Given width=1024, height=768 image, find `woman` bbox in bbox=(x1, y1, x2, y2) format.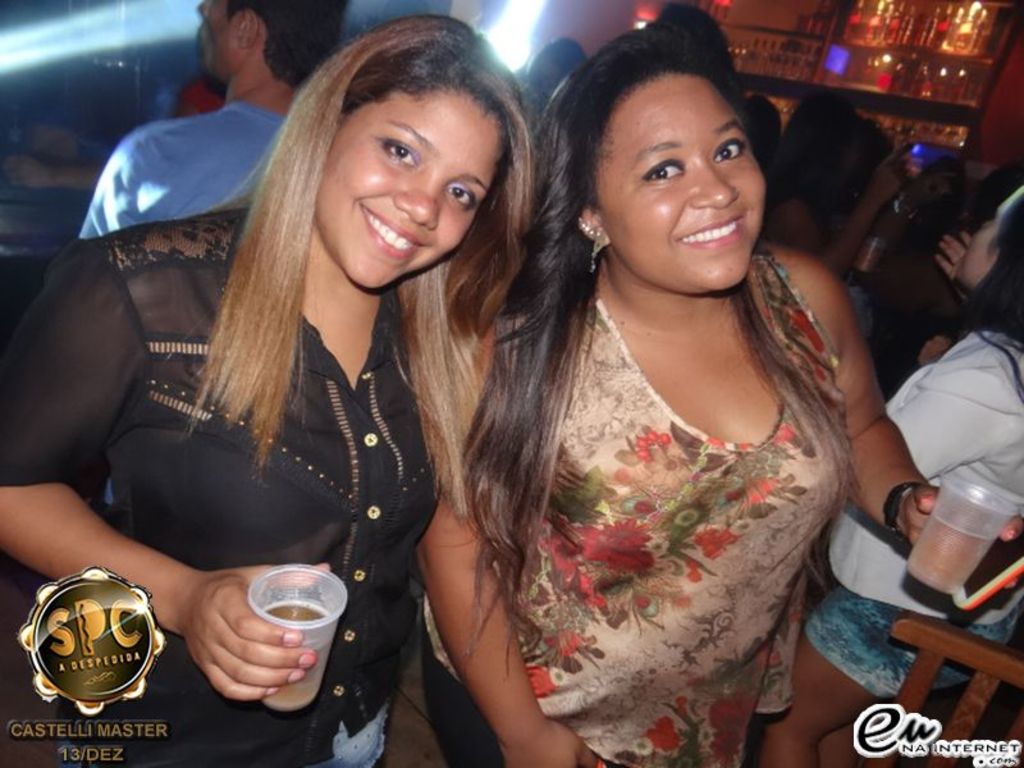
bbox=(398, 24, 1012, 767).
